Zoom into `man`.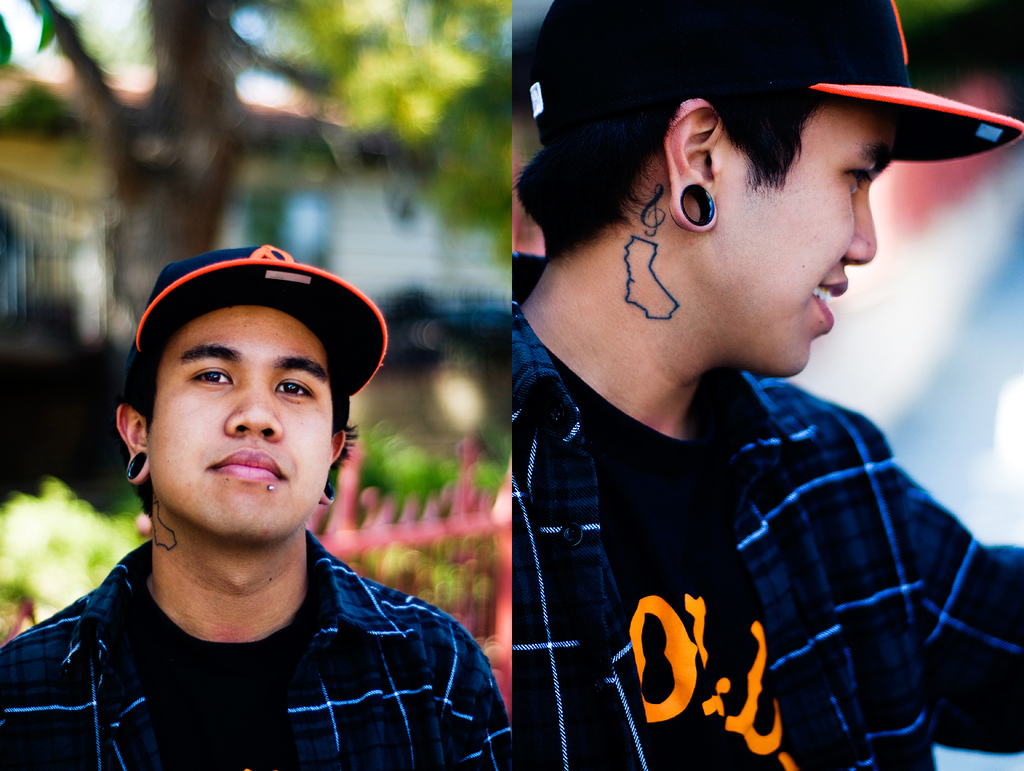
Zoom target: 509/0/1023/770.
